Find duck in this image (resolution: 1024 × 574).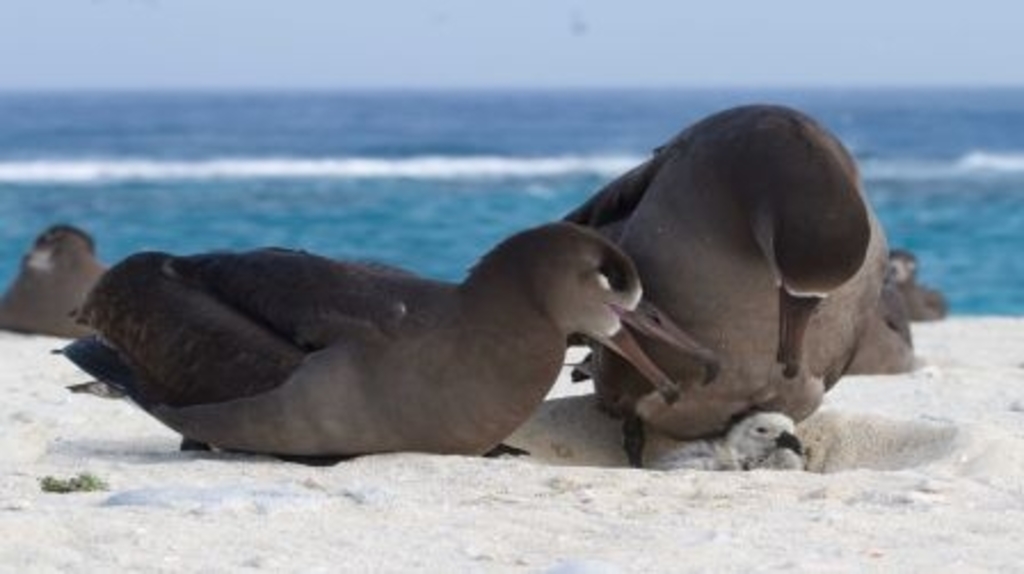
bbox=[34, 160, 709, 469].
